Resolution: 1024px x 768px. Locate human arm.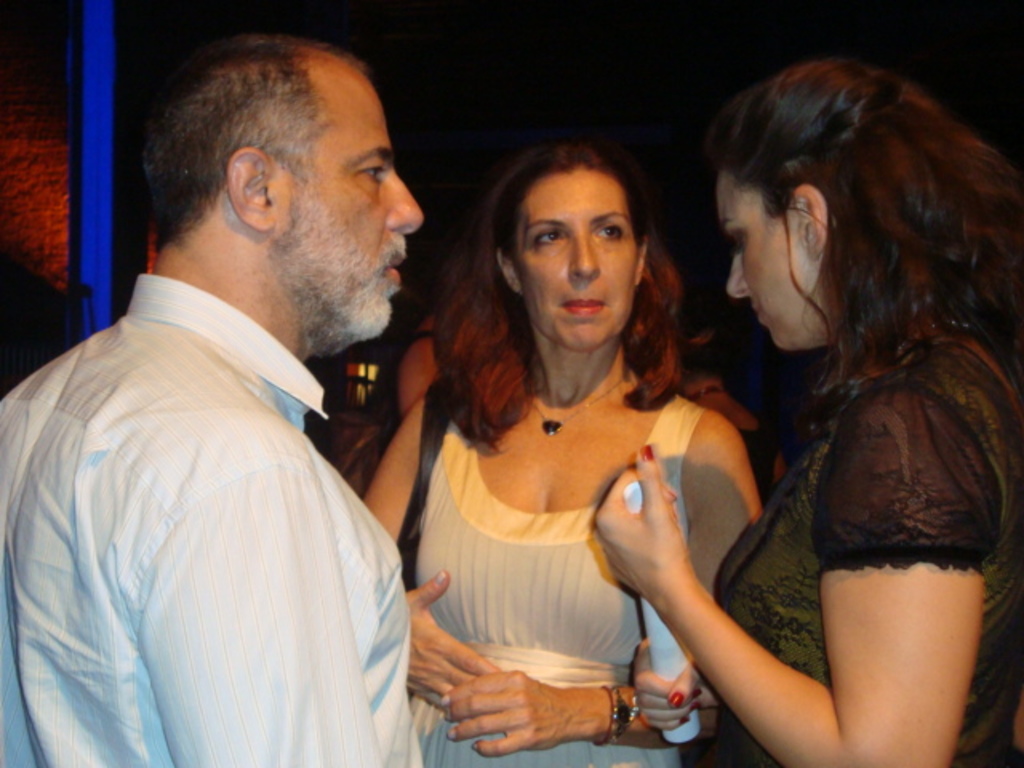
[x1=382, y1=342, x2=482, y2=410].
